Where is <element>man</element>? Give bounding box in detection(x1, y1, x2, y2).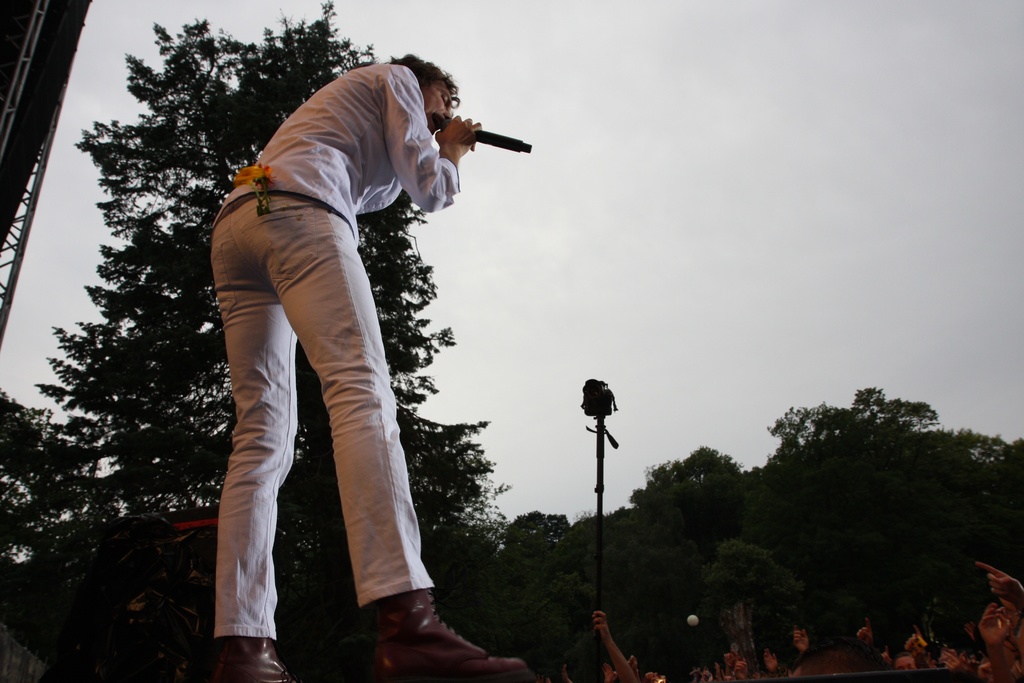
detection(208, 45, 540, 682).
